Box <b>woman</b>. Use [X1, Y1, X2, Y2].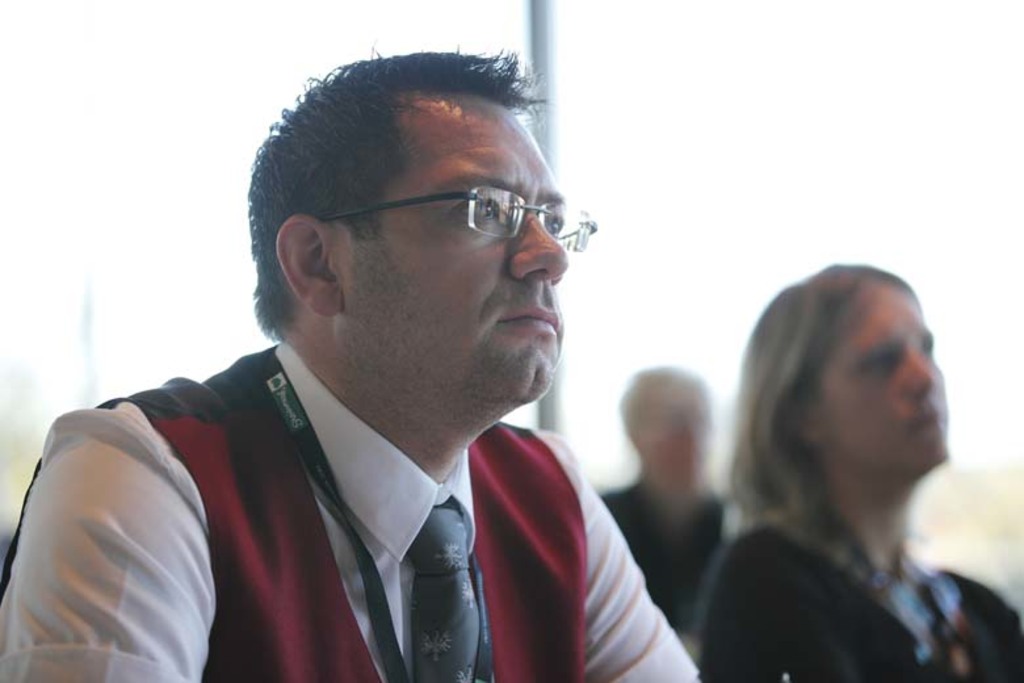
[687, 235, 994, 682].
